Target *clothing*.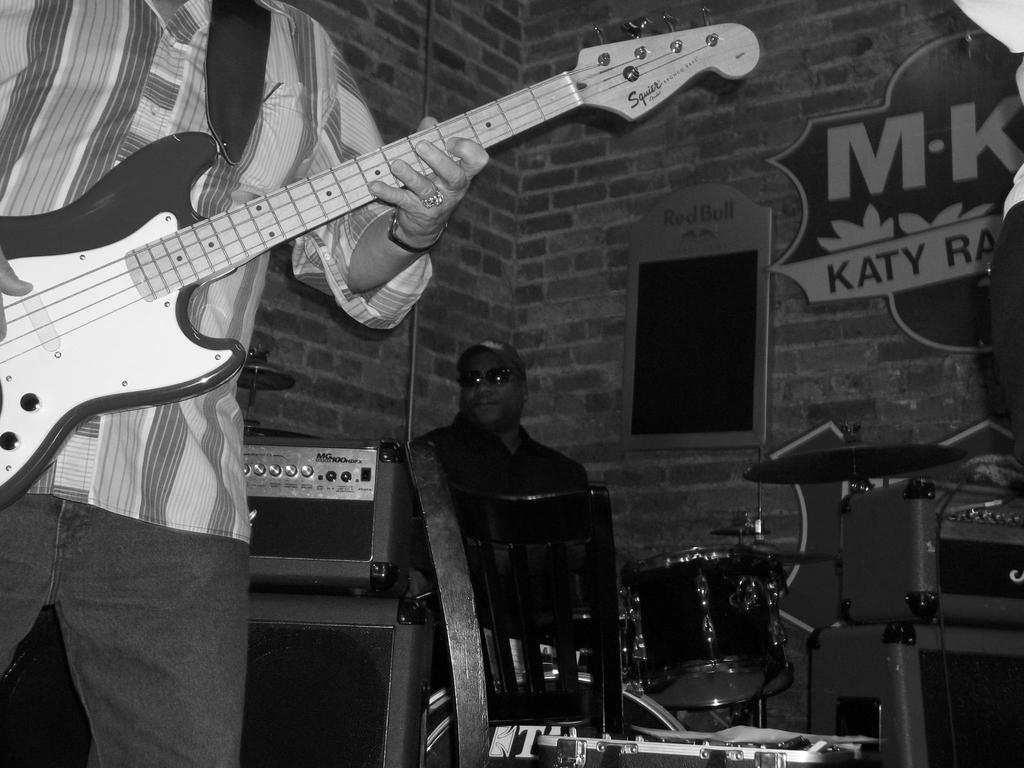
Target region: box(4, 7, 438, 535).
